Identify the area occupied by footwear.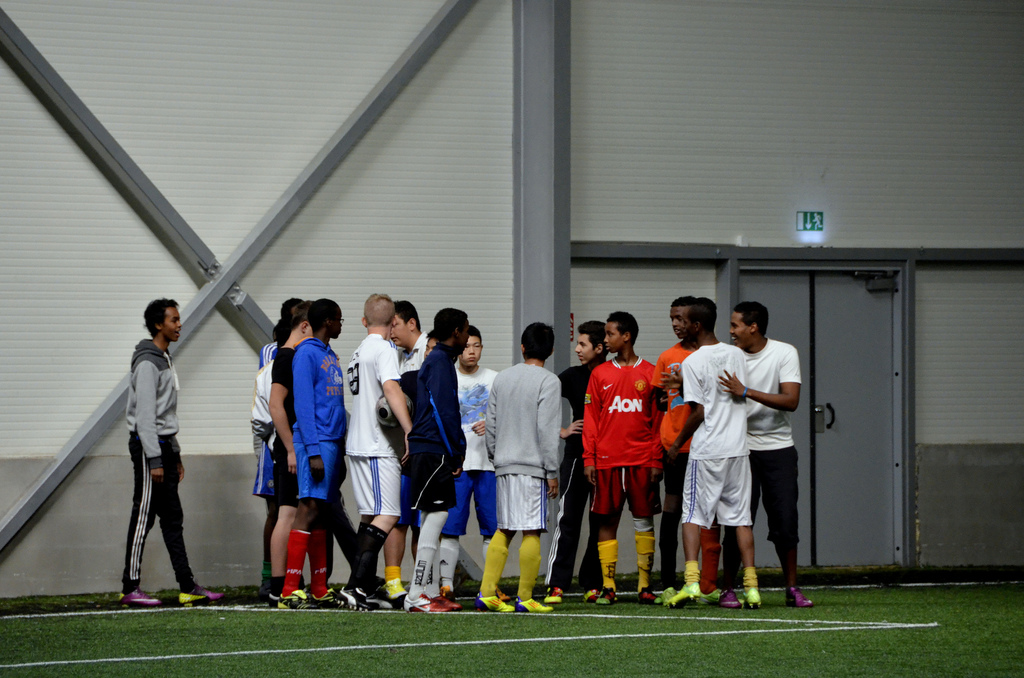
Area: pyautogui.locateOnScreen(339, 587, 370, 608).
